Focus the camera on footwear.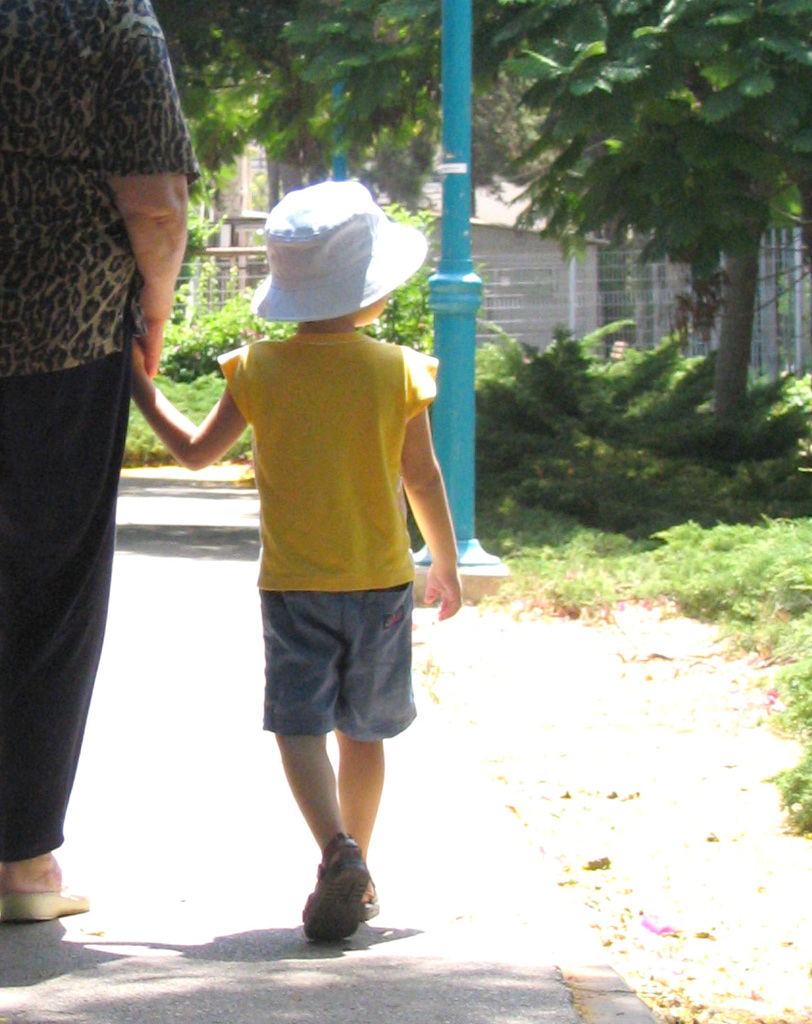
Focus region: 300:856:384:938.
